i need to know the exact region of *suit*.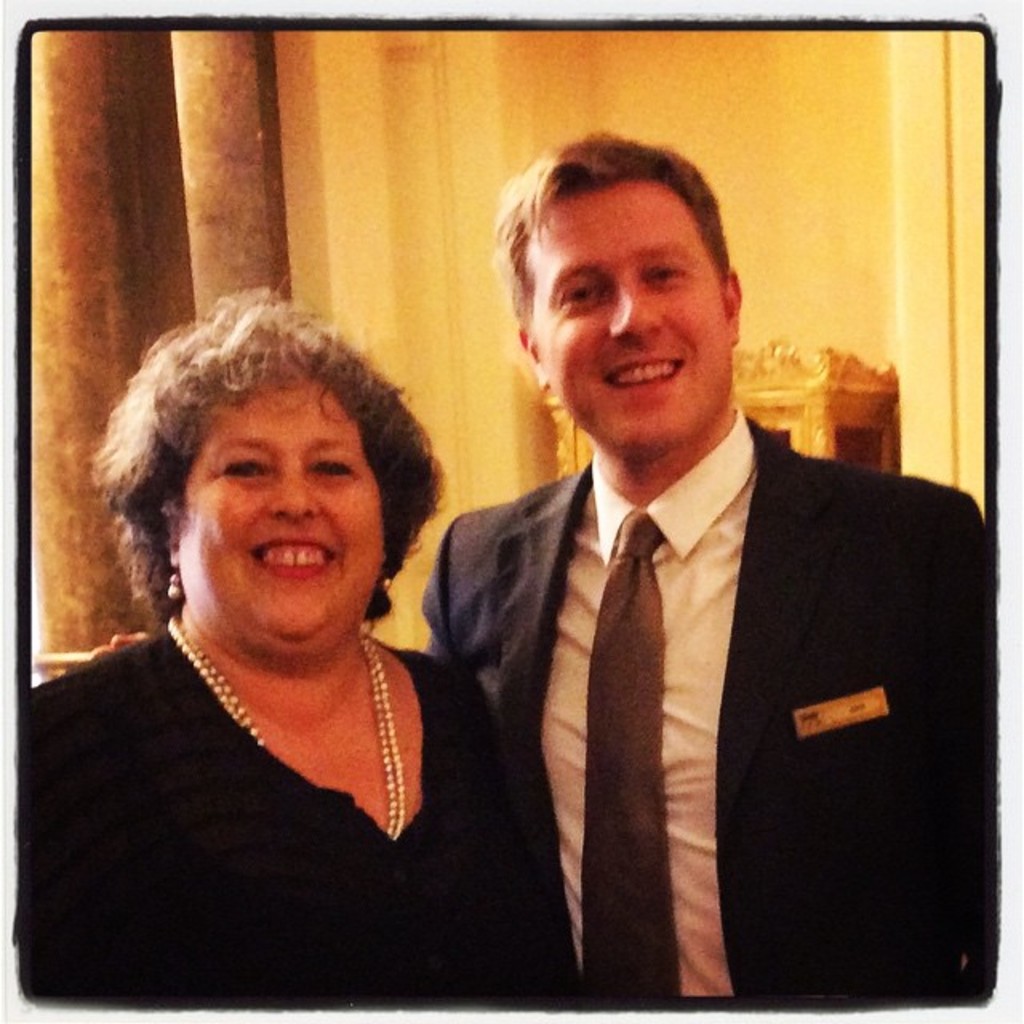
Region: rect(421, 270, 974, 1010).
